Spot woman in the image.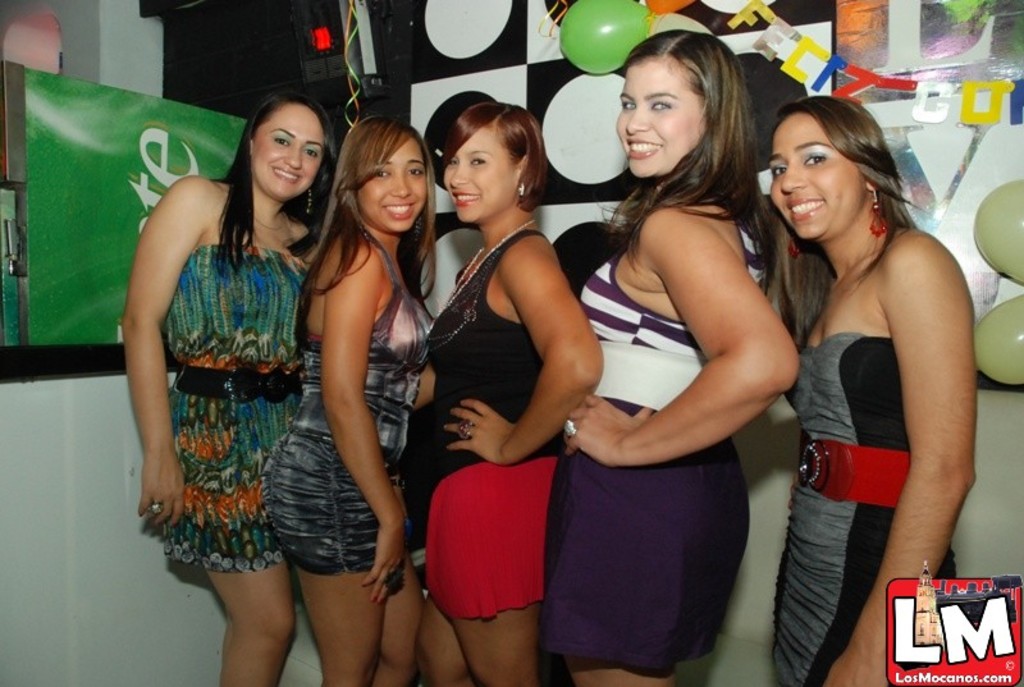
woman found at bbox(570, 27, 800, 686).
